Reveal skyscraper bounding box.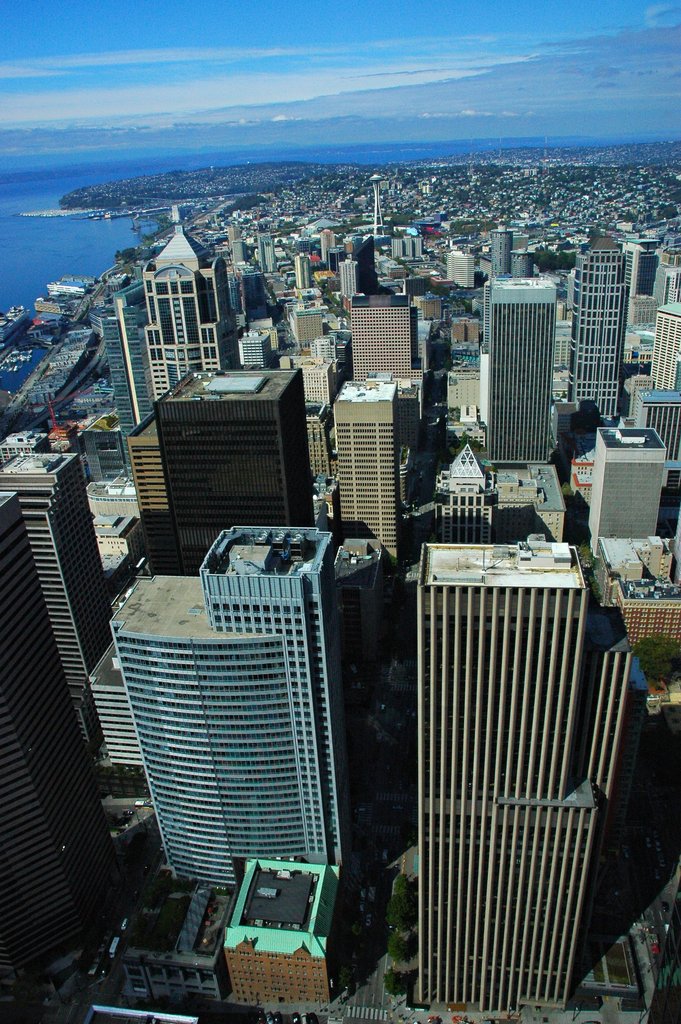
Revealed: [x1=3, y1=454, x2=135, y2=867].
